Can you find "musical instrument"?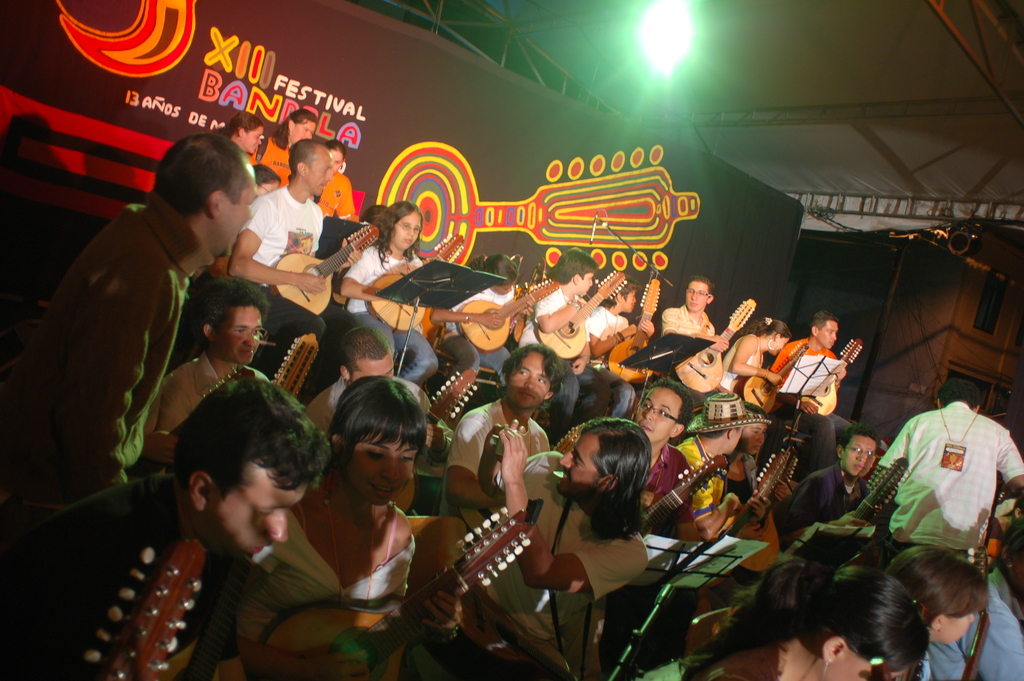
Yes, bounding box: [965,545,990,680].
